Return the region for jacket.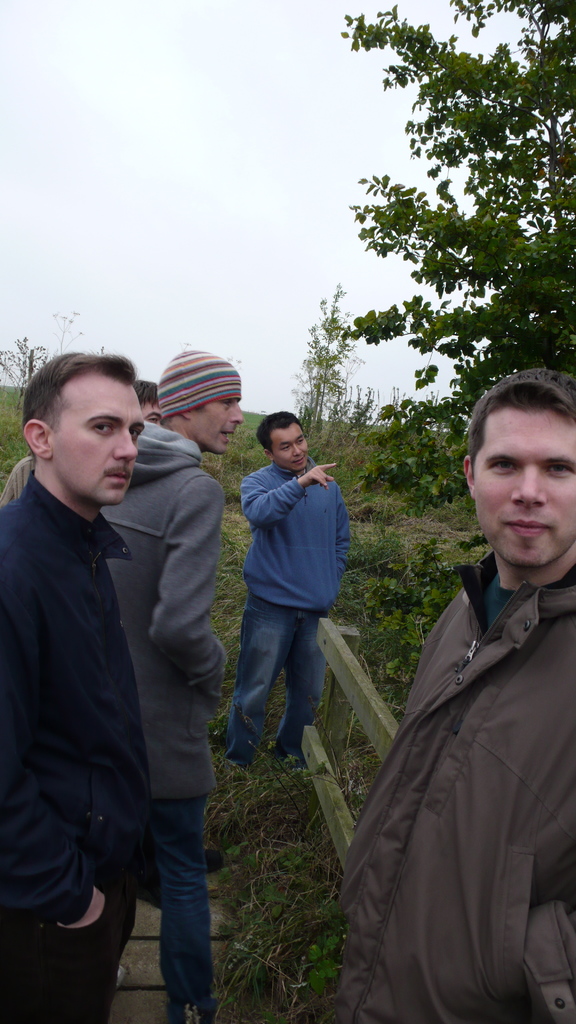
{"x1": 341, "y1": 456, "x2": 568, "y2": 1023}.
